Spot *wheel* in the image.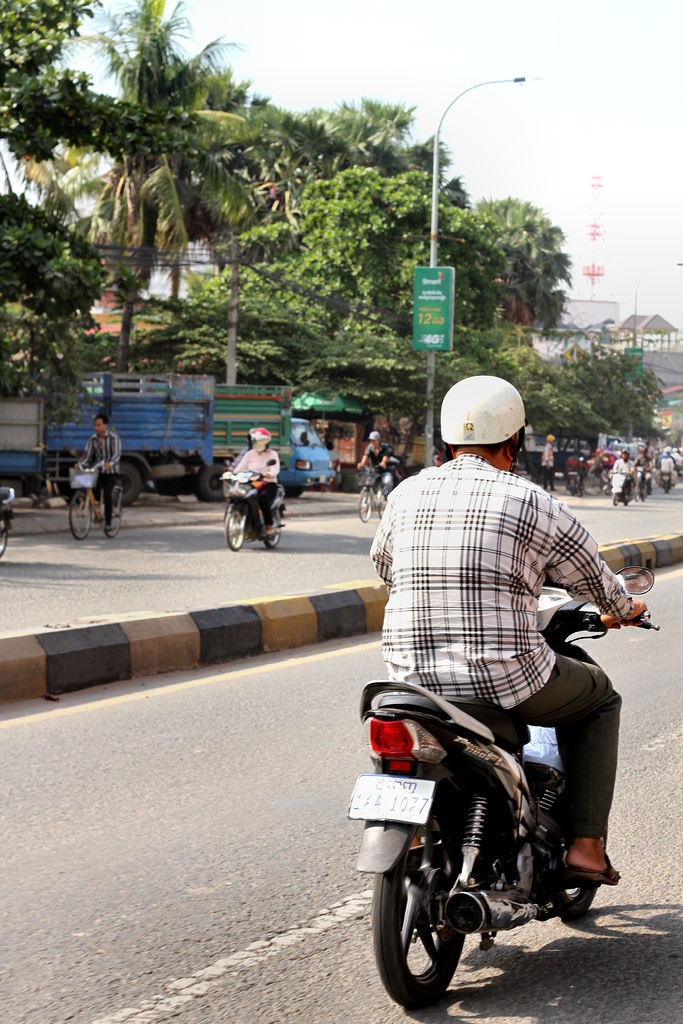
*wheel* found at box(226, 504, 248, 554).
